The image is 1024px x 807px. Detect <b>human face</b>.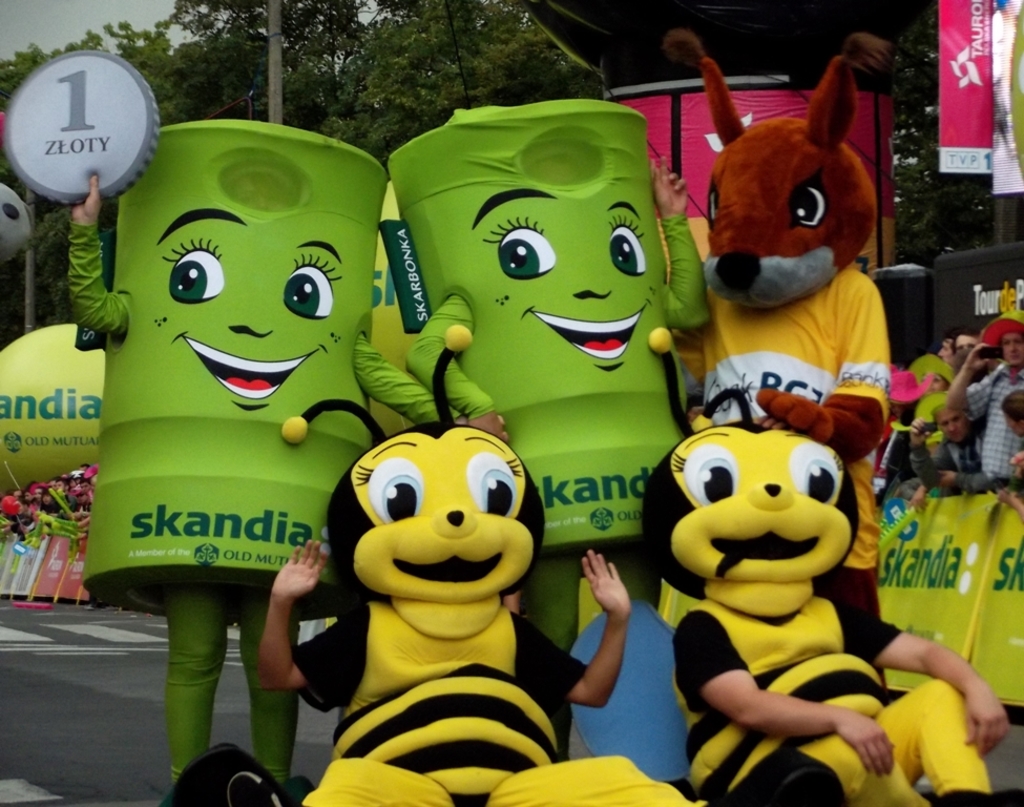
Detection: crop(1002, 330, 1023, 364).
